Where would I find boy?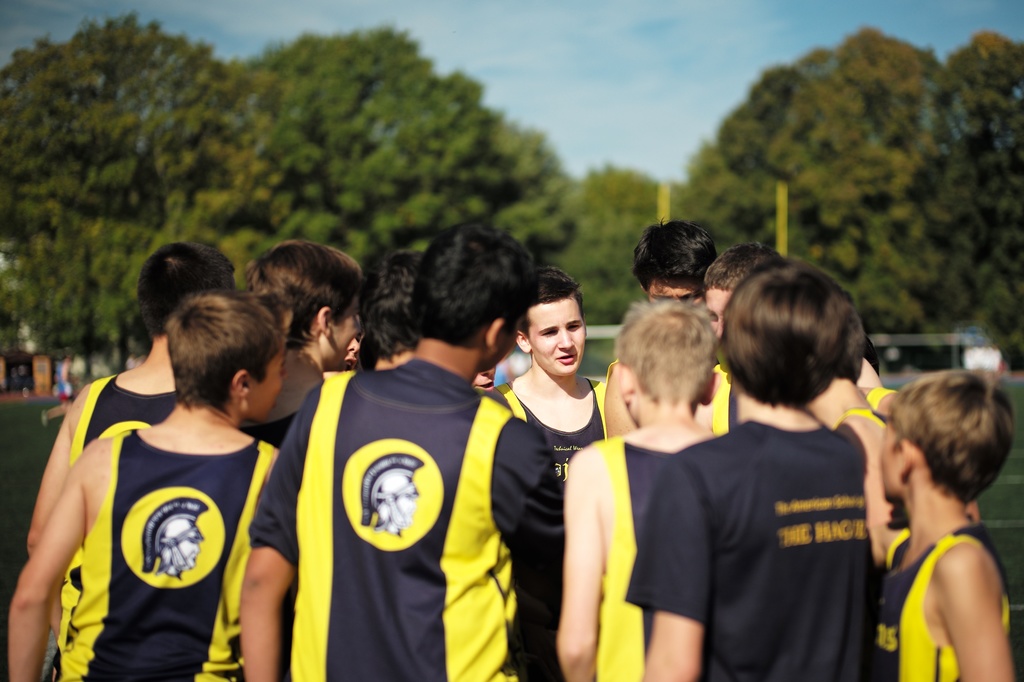
At region(235, 219, 566, 681).
